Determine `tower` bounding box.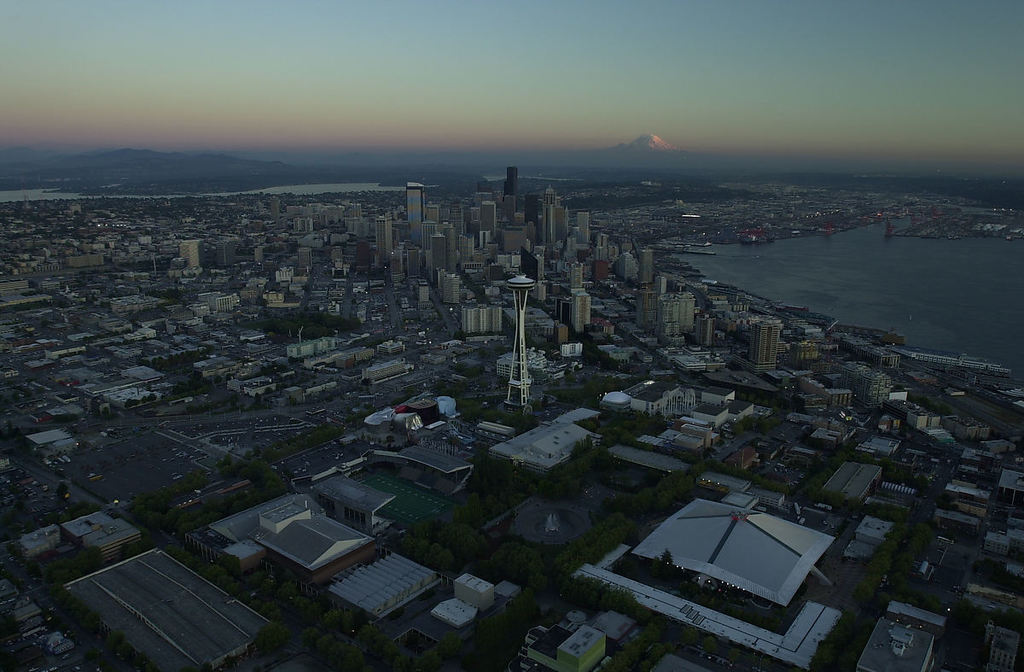
Determined: left=178, top=241, right=202, bottom=270.
